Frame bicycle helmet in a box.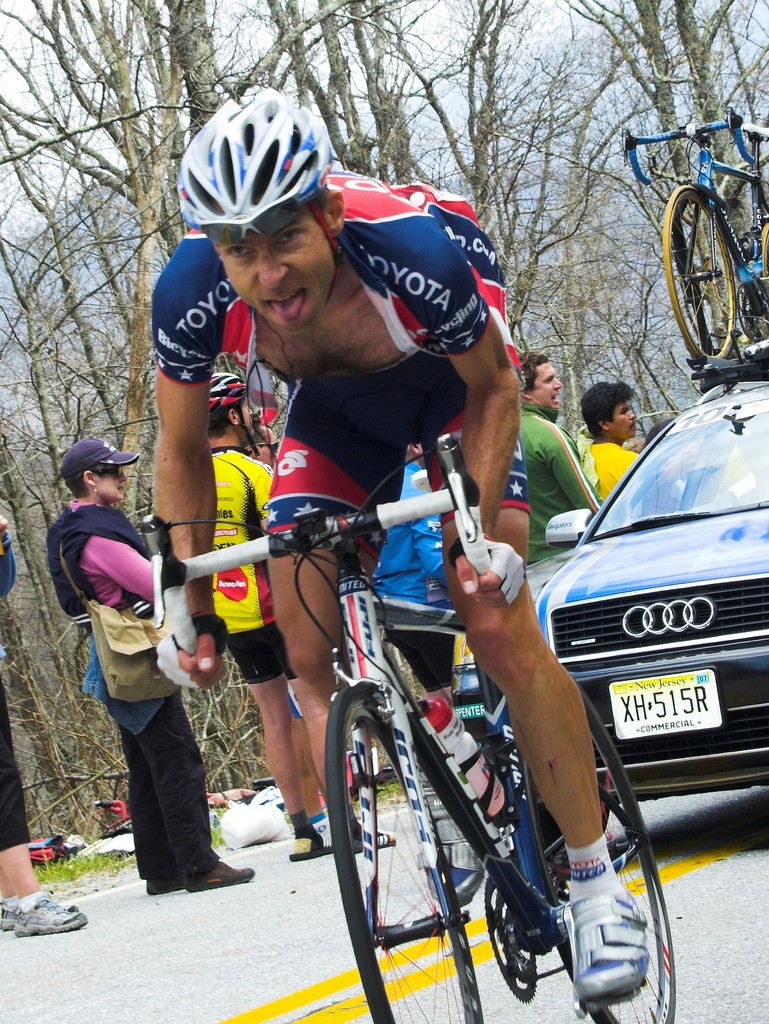
pyautogui.locateOnScreen(206, 361, 232, 404).
